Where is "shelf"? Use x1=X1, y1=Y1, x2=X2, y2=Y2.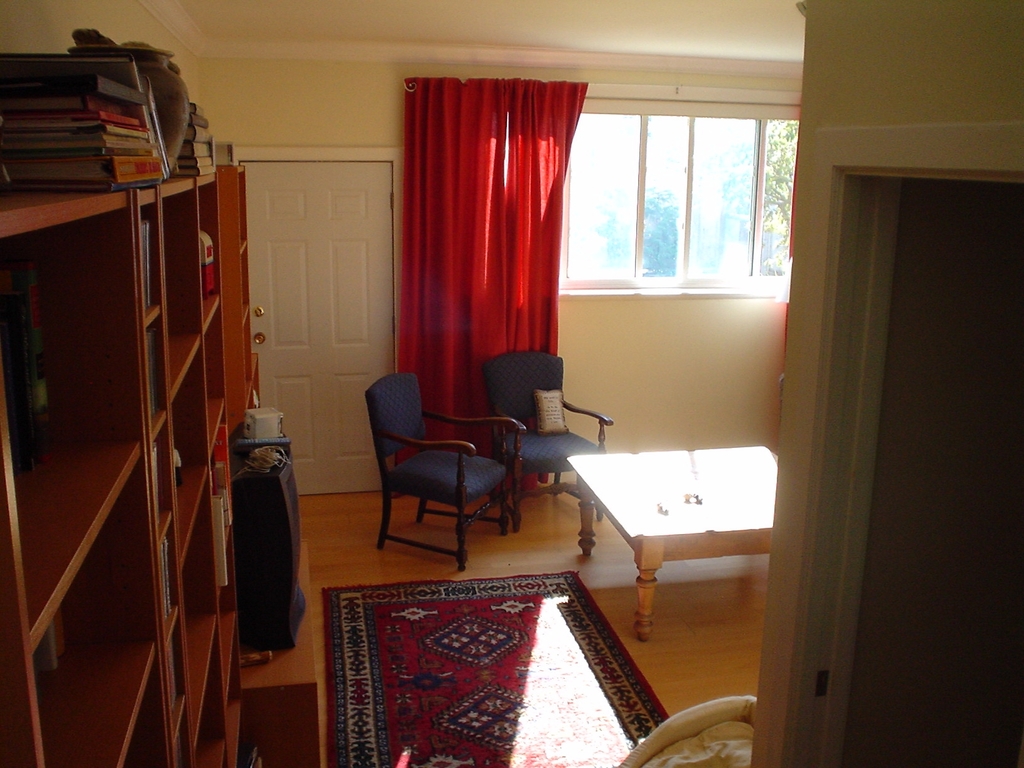
x1=153, y1=417, x2=173, y2=548.
